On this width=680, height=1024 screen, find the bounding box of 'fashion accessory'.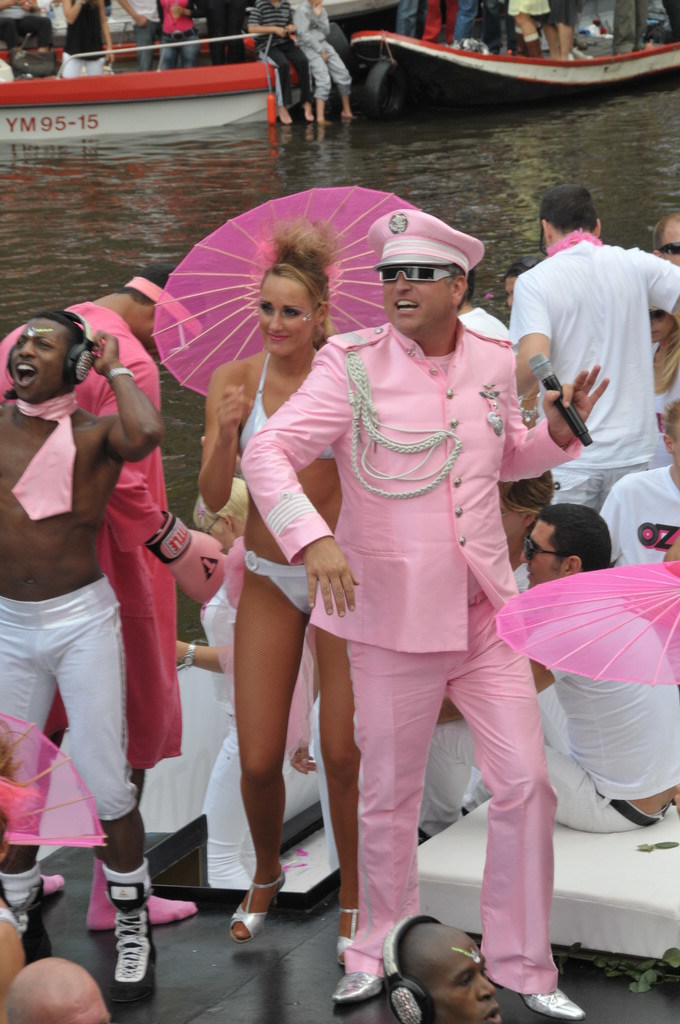
Bounding box: select_region(106, 366, 134, 382).
